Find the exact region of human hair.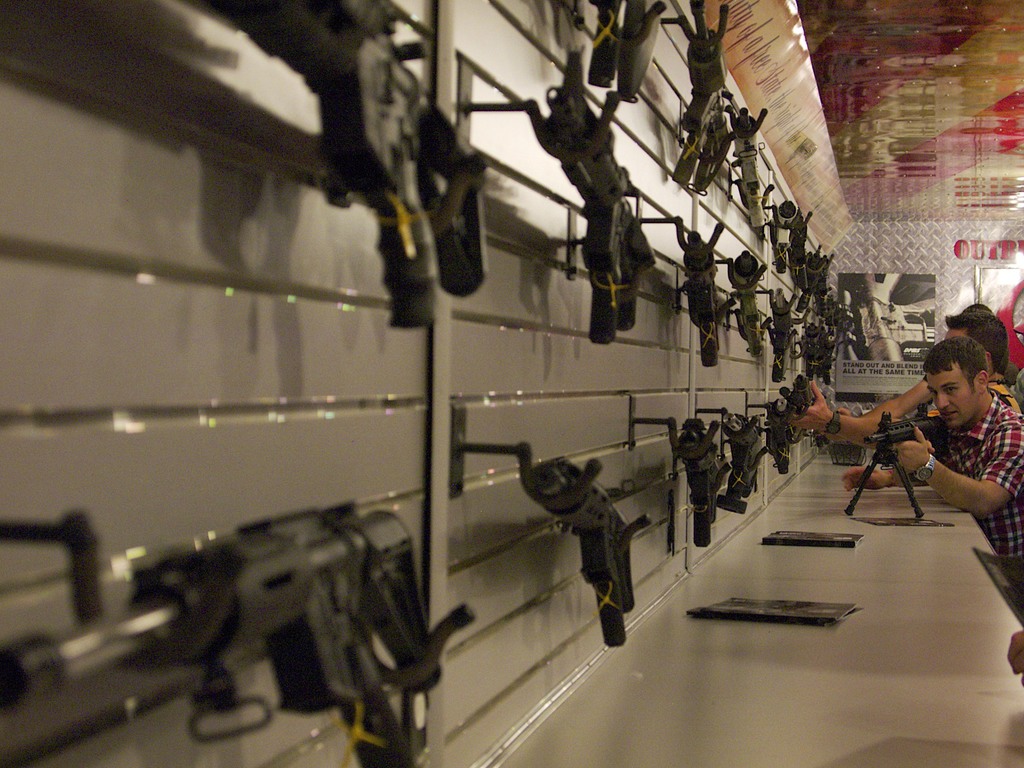
Exact region: l=923, t=331, r=988, b=392.
